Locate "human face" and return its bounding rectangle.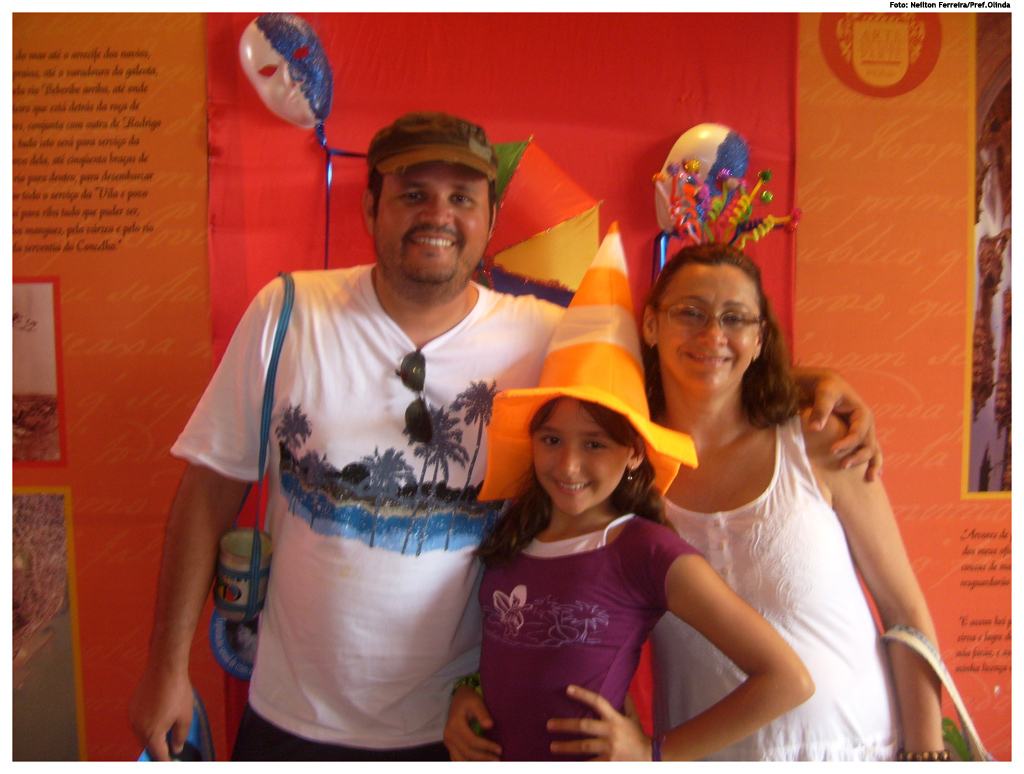
crop(656, 268, 758, 392).
